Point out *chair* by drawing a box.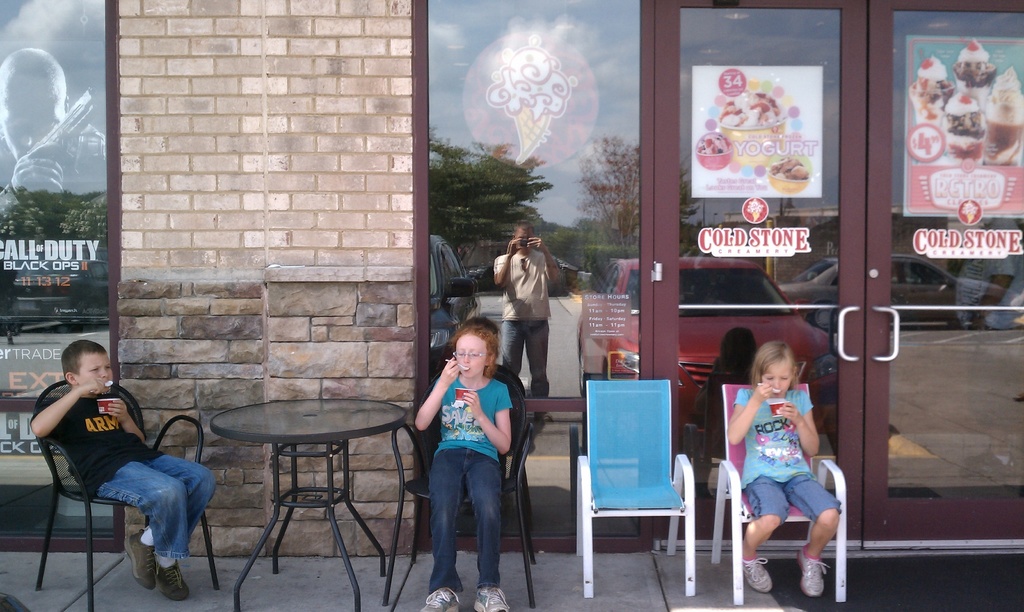
(left=568, top=374, right=695, bottom=602).
